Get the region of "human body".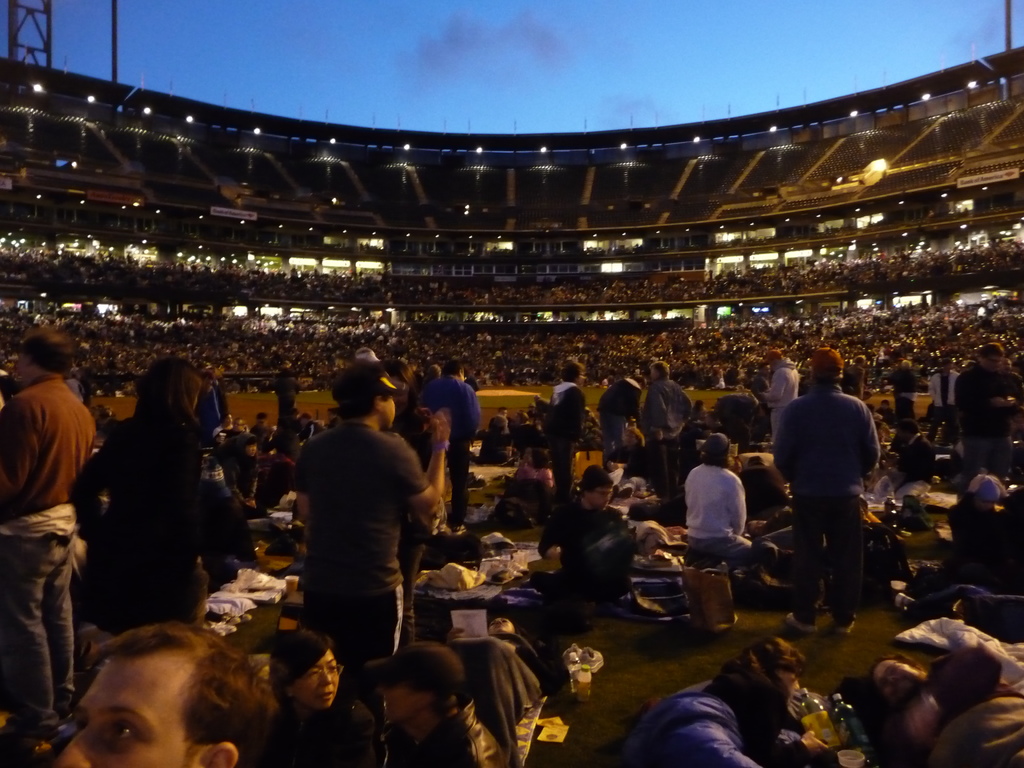
locate(410, 294, 417, 303).
